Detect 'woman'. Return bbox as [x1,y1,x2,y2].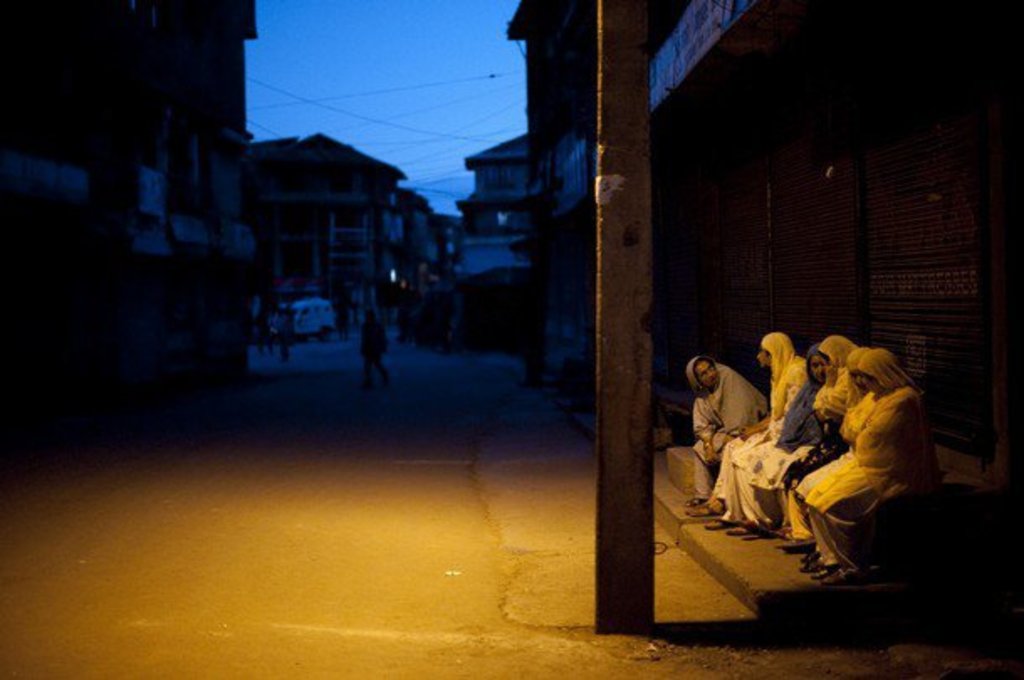
[708,334,802,527].
